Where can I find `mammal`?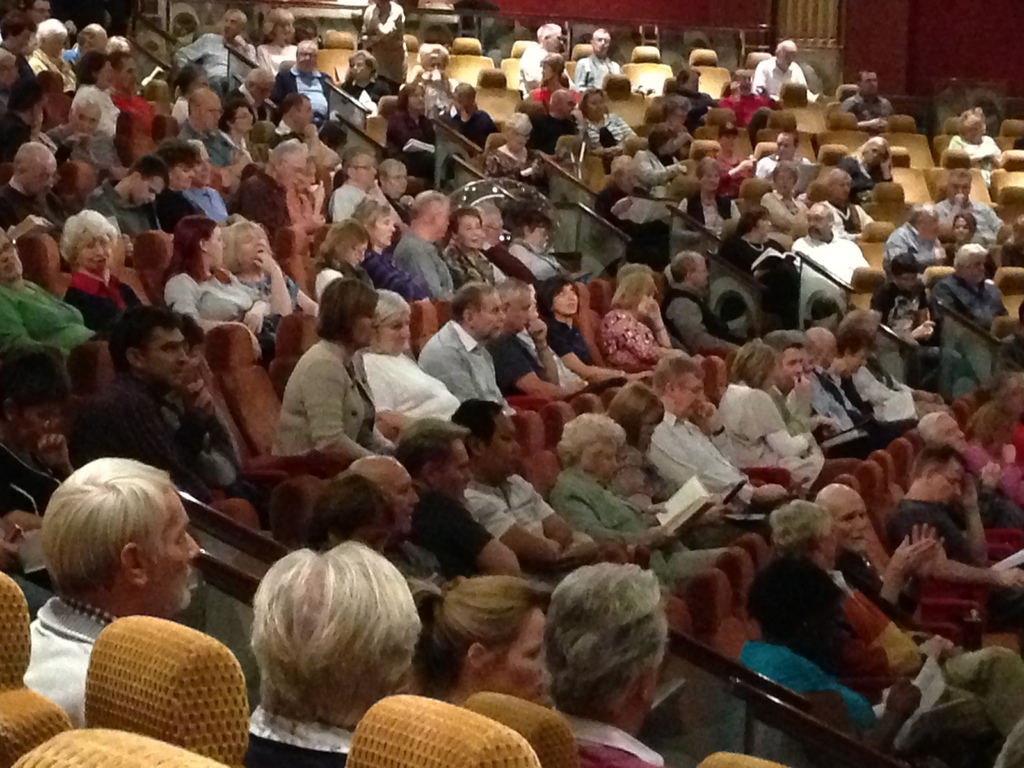
You can find it at 628, 120, 686, 190.
